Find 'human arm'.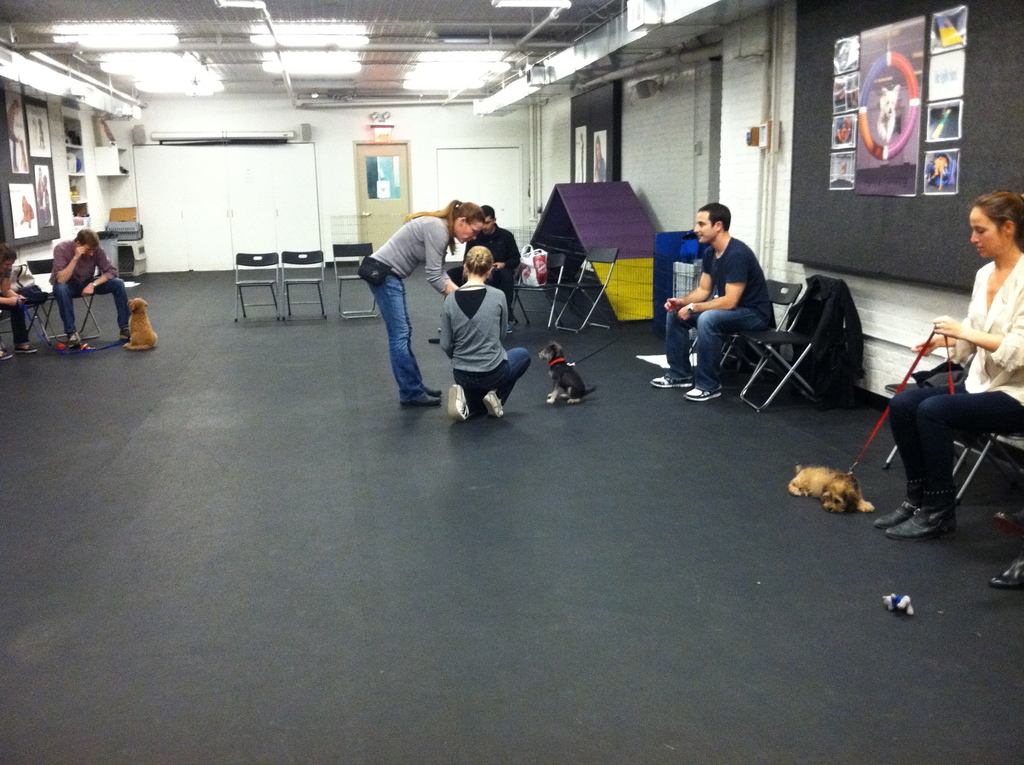
{"x1": 3, "y1": 277, "x2": 22, "y2": 306}.
